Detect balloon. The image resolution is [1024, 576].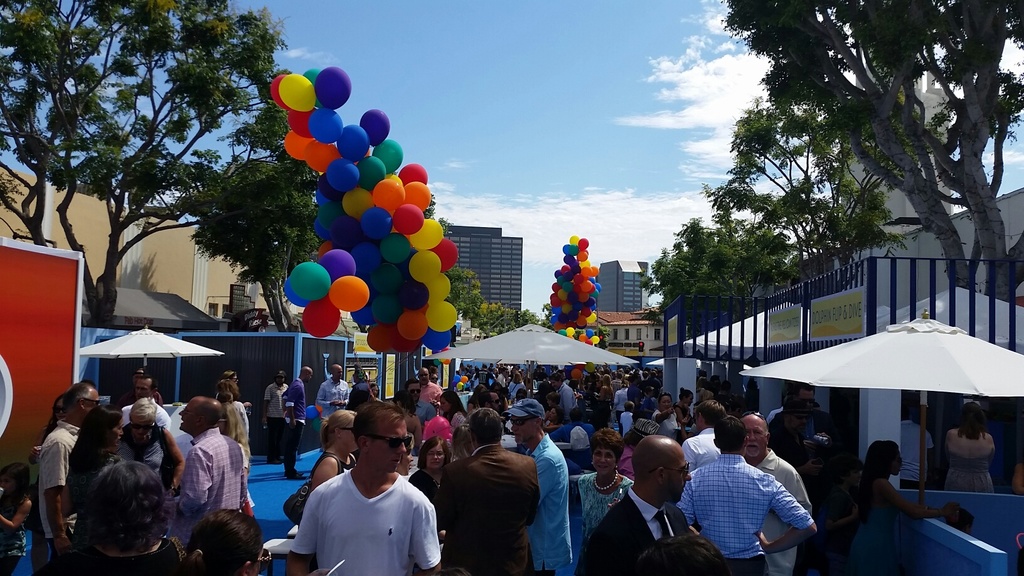
410, 245, 442, 282.
